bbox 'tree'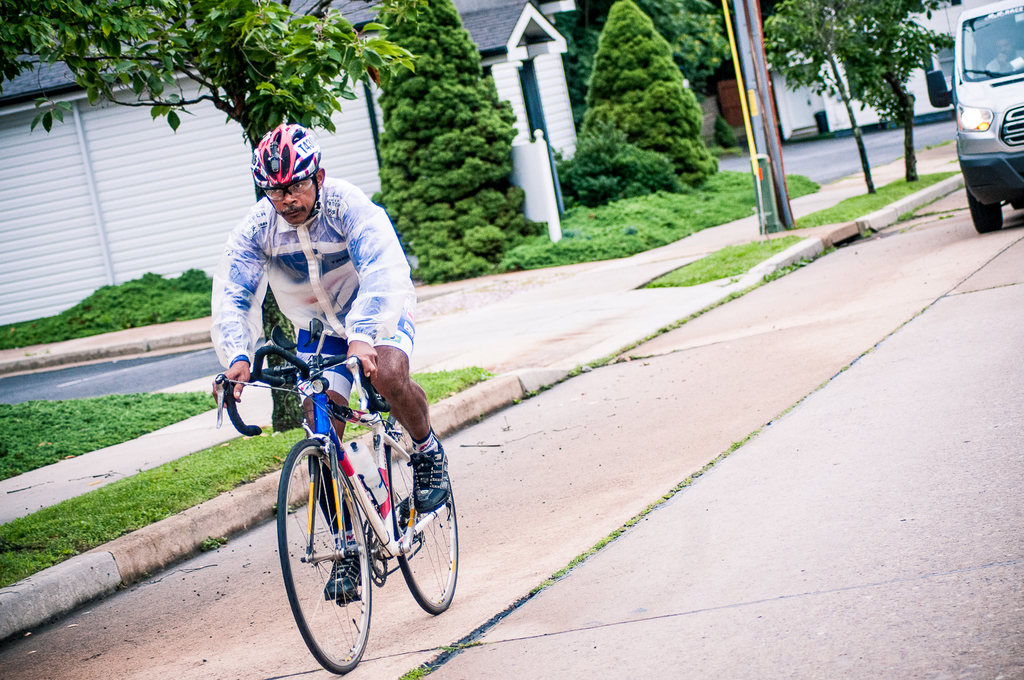
(368,0,541,281)
